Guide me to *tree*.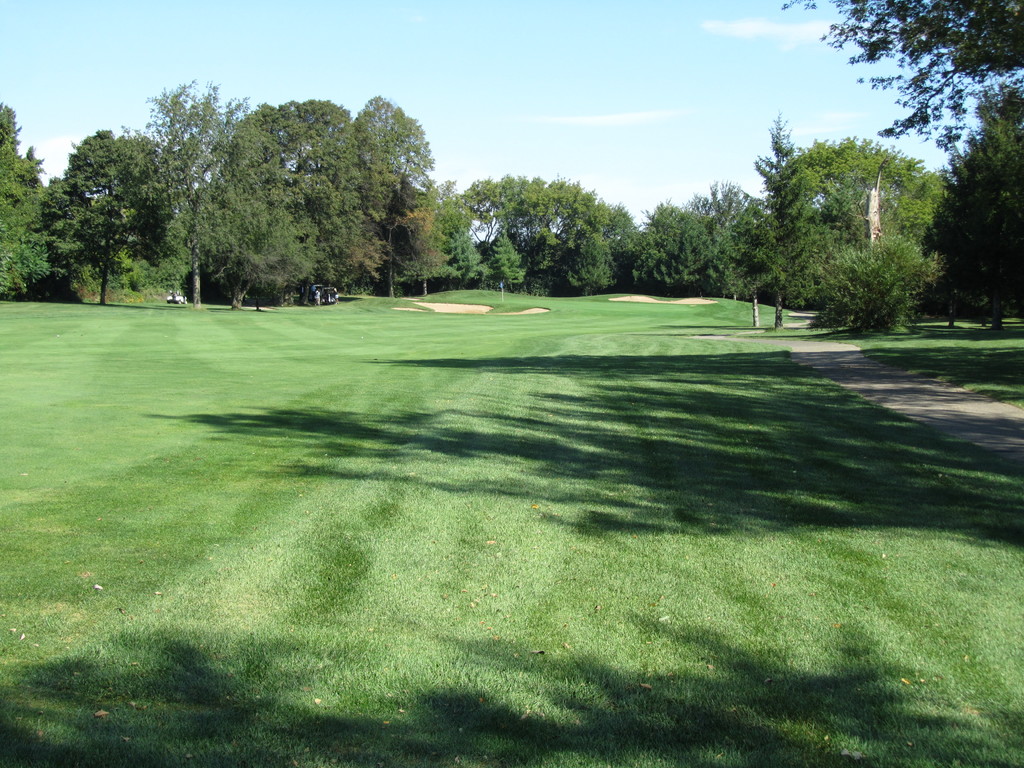
Guidance: detection(435, 168, 639, 241).
